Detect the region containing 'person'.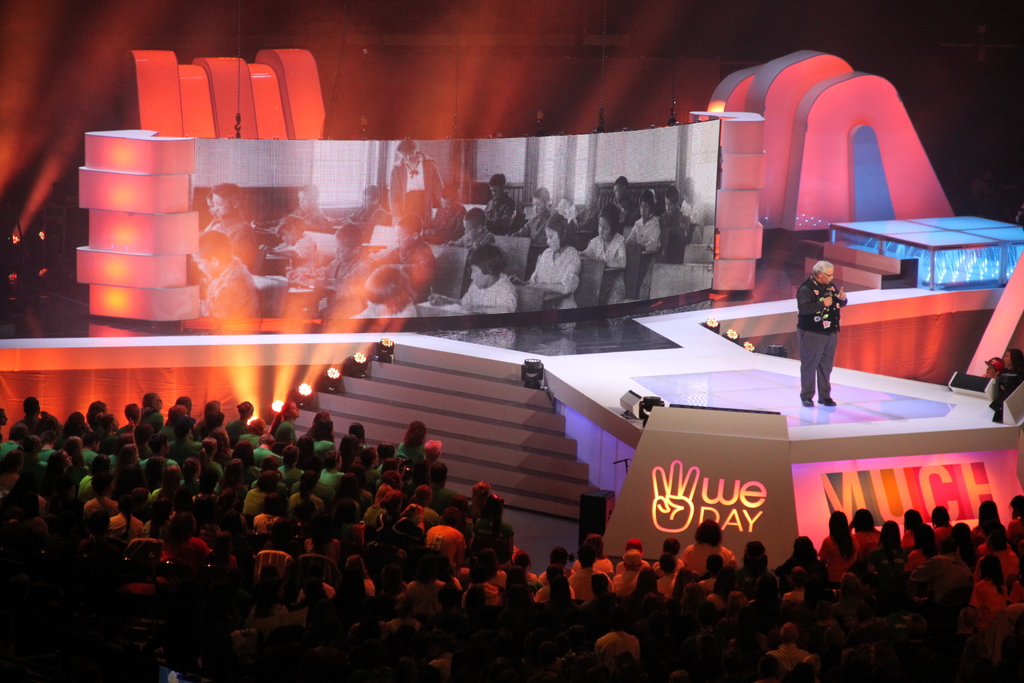
left=659, top=187, right=690, bottom=256.
